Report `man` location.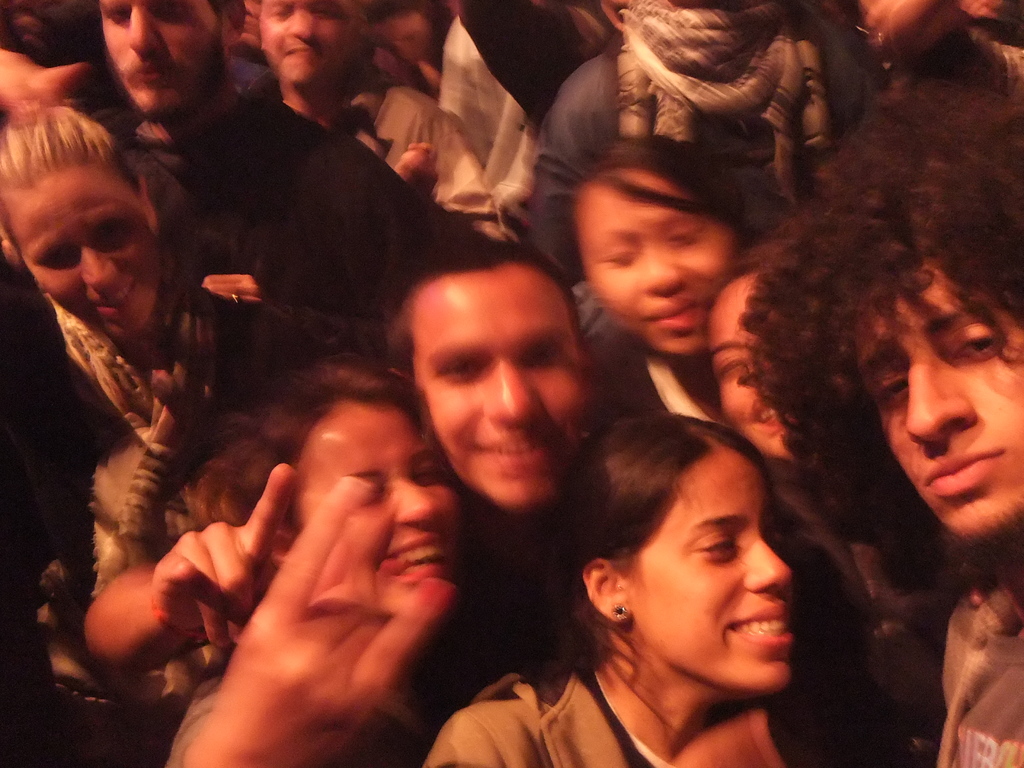
Report: bbox(737, 99, 1023, 767).
